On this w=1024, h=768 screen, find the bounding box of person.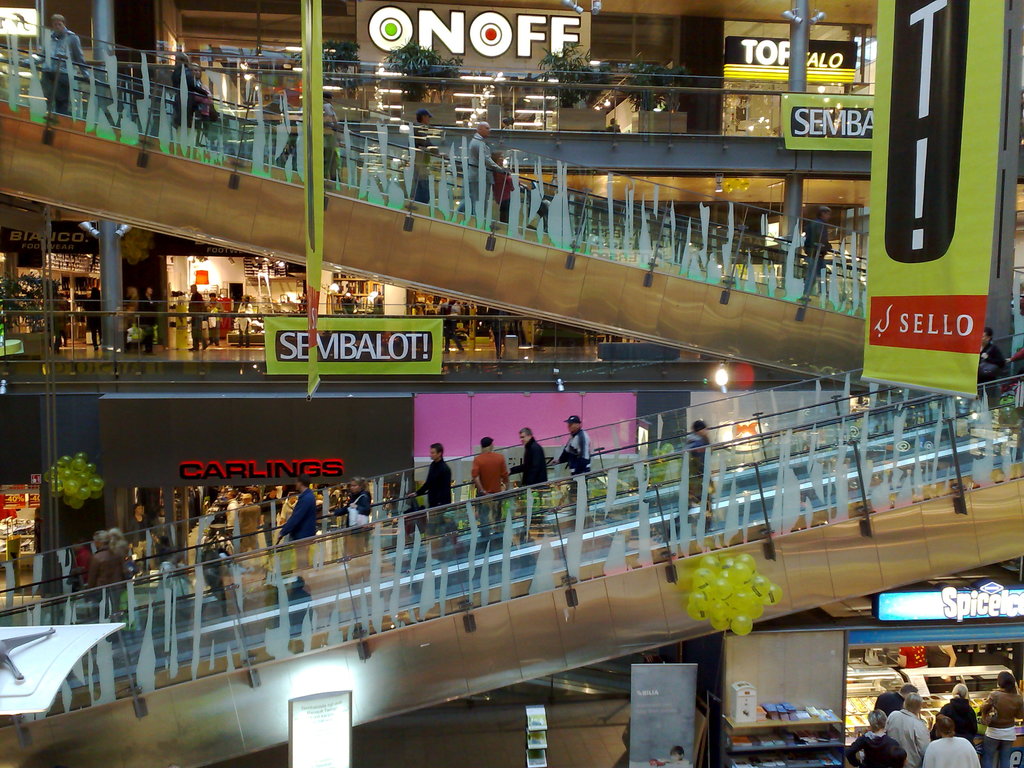
Bounding box: crop(806, 205, 833, 278).
